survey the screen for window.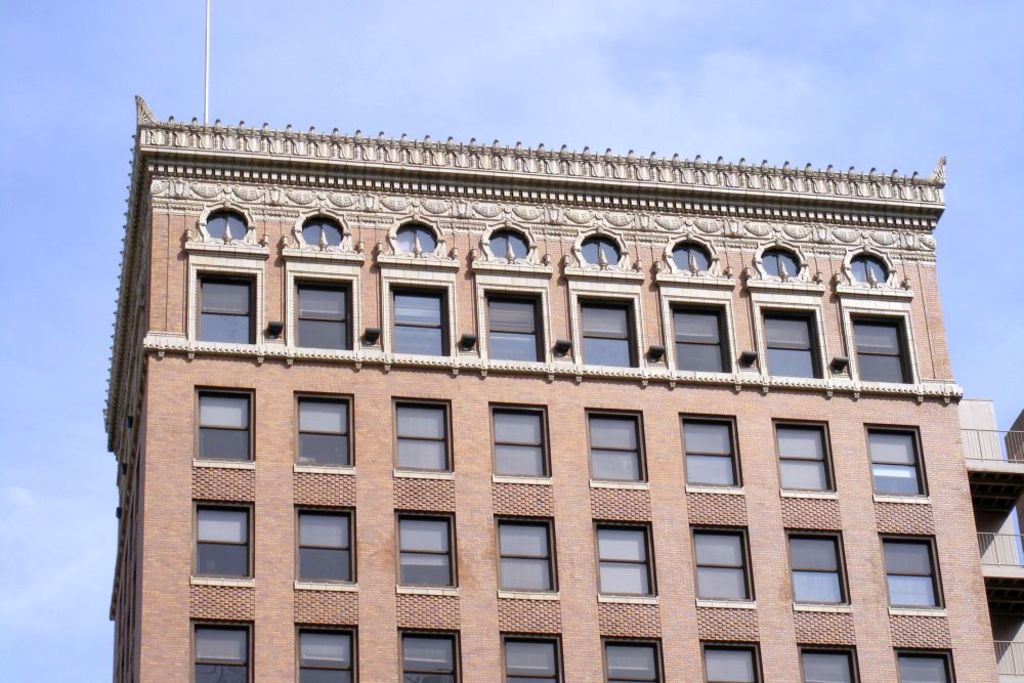
Survey found: <bbox>186, 498, 257, 584</bbox>.
